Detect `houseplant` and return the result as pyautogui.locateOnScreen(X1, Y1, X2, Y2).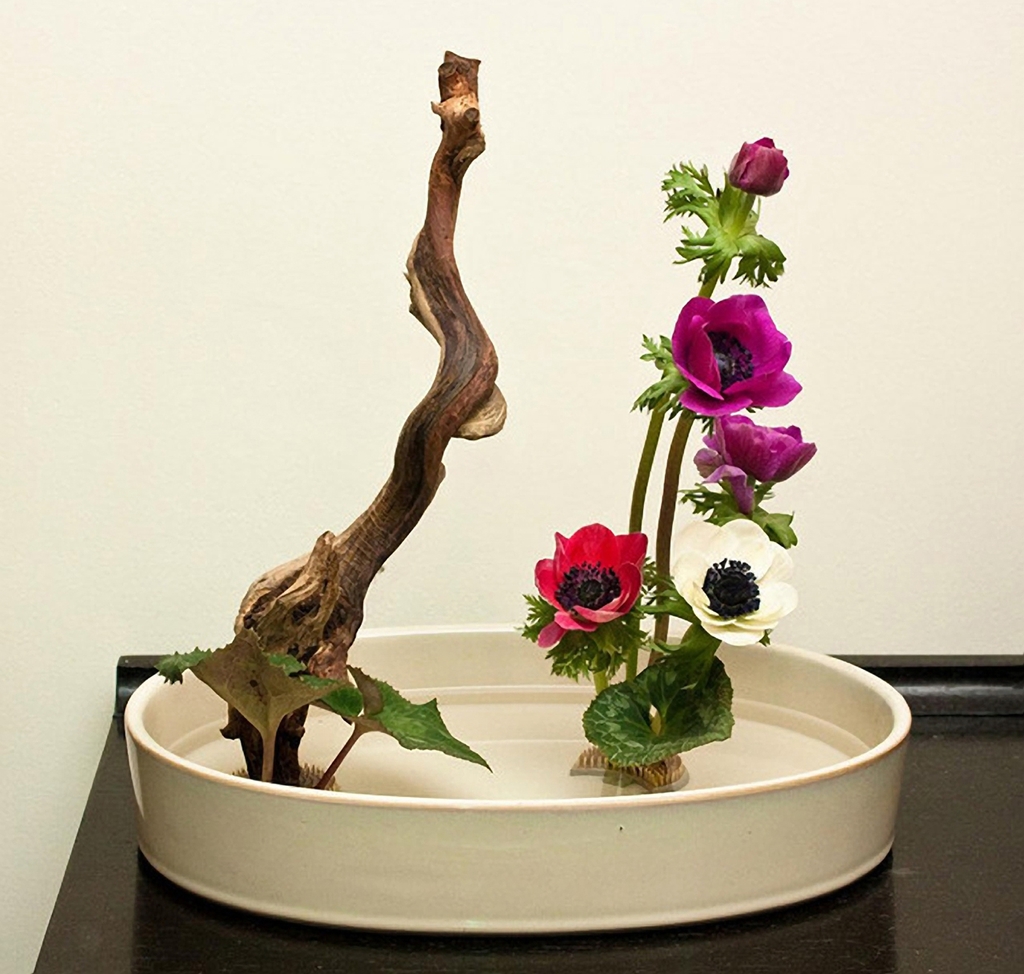
pyautogui.locateOnScreen(126, 58, 912, 933).
